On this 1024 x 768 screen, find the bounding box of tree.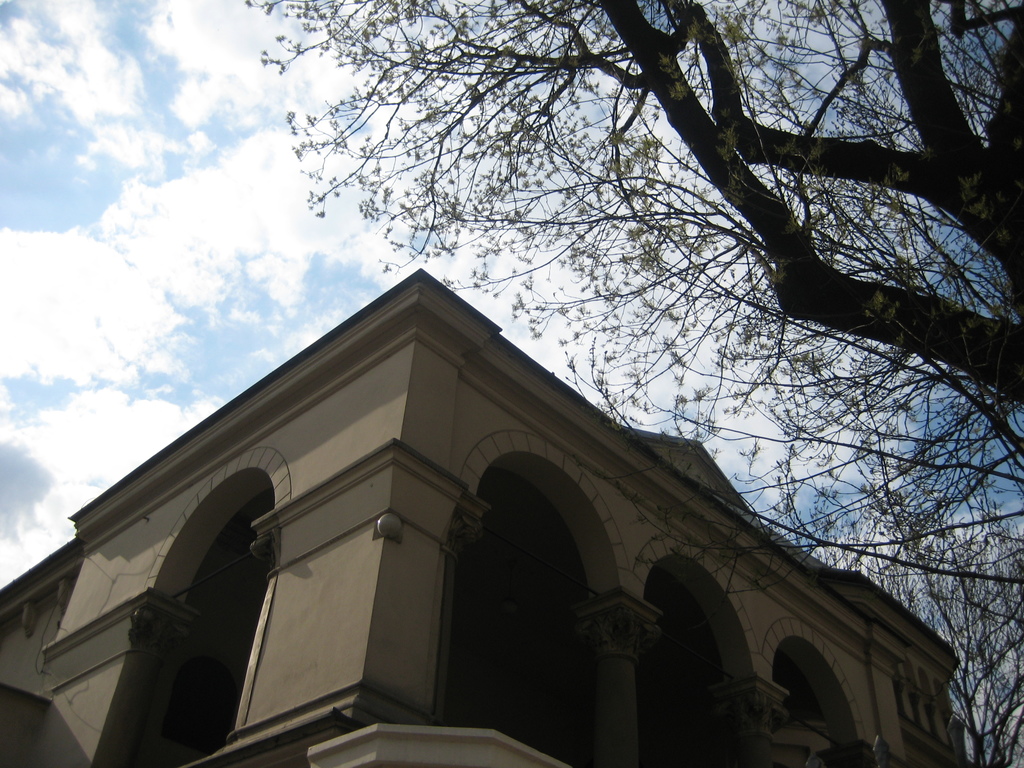
Bounding box: 243, 0, 1023, 764.
